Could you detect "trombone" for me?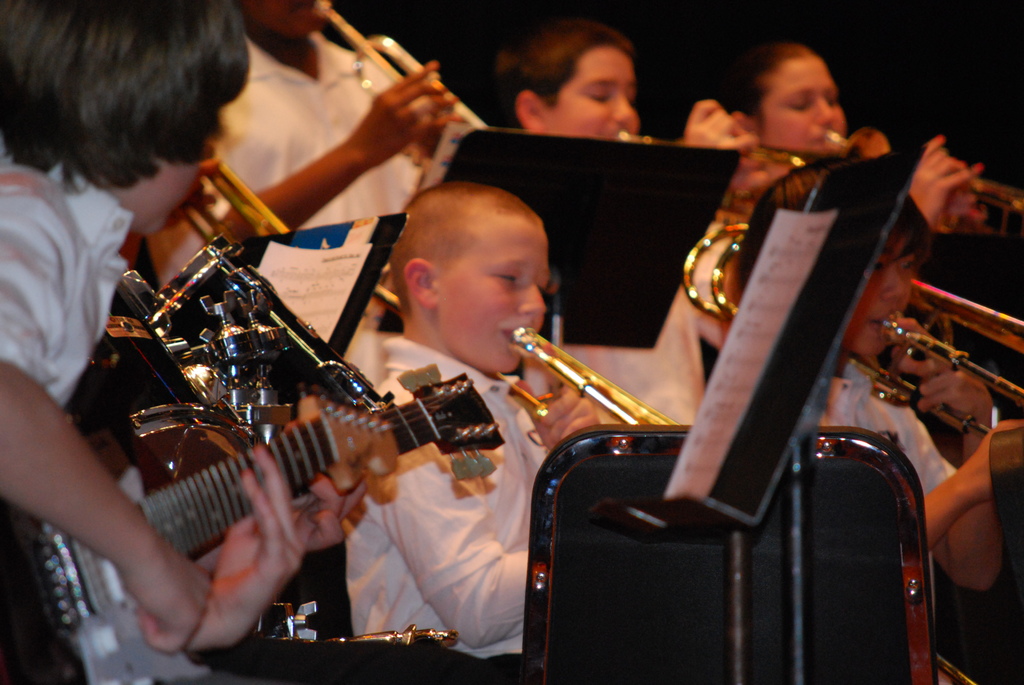
Detection result: box=[687, 257, 1023, 411].
